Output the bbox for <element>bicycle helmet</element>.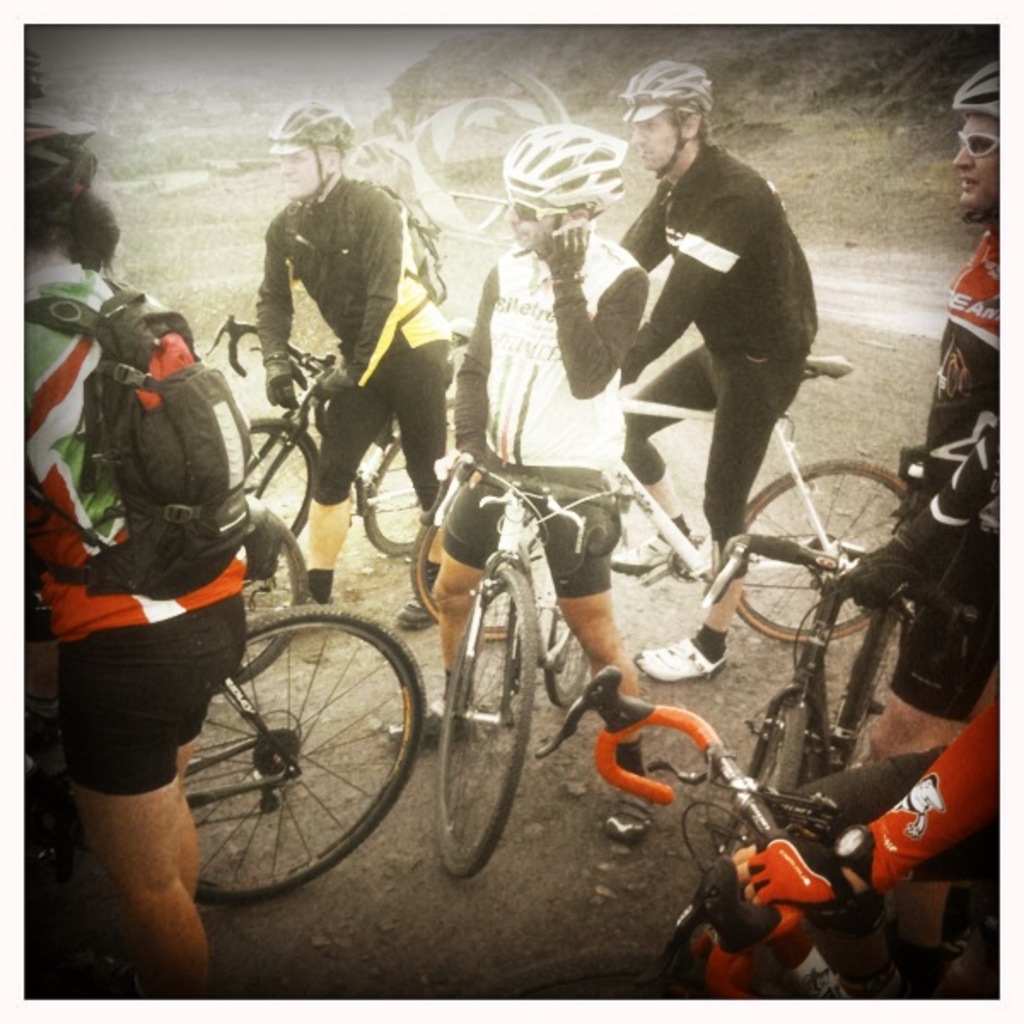
[x1=498, y1=125, x2=626, y2=239].
